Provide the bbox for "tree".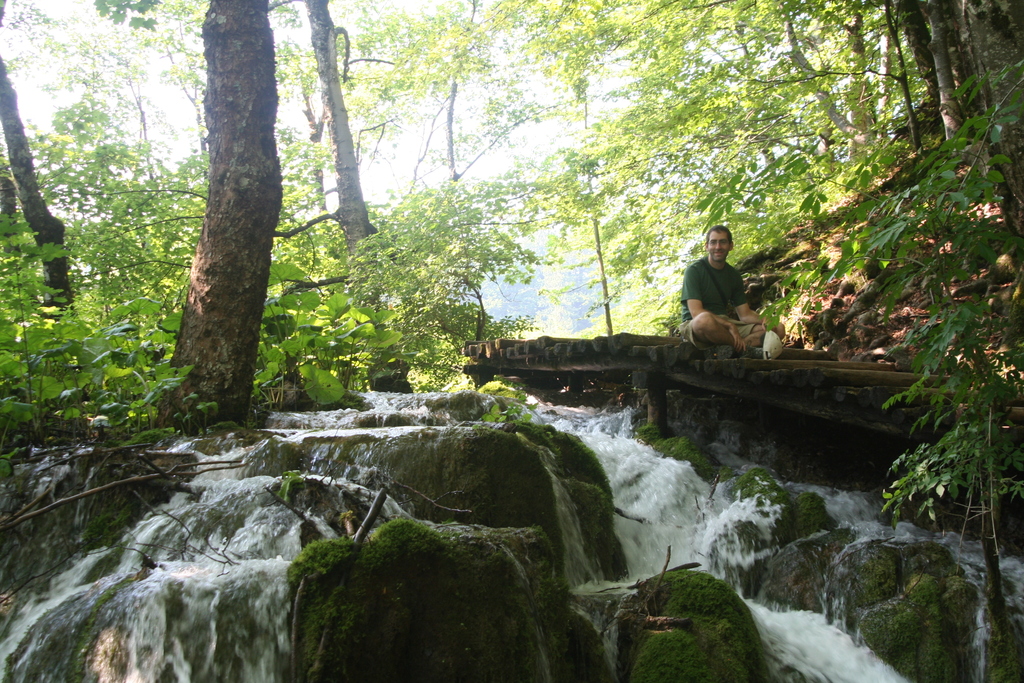
(468, 0, 1023, 286).
